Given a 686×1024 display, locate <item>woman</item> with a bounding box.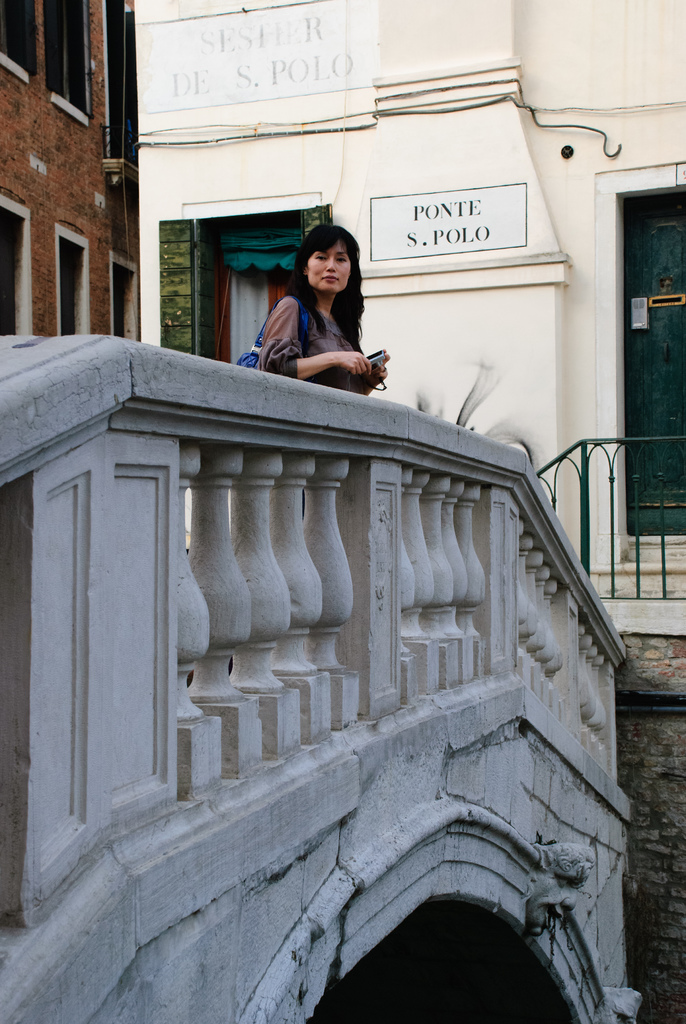
Located: bbox=(268, 223, 391, 400).
